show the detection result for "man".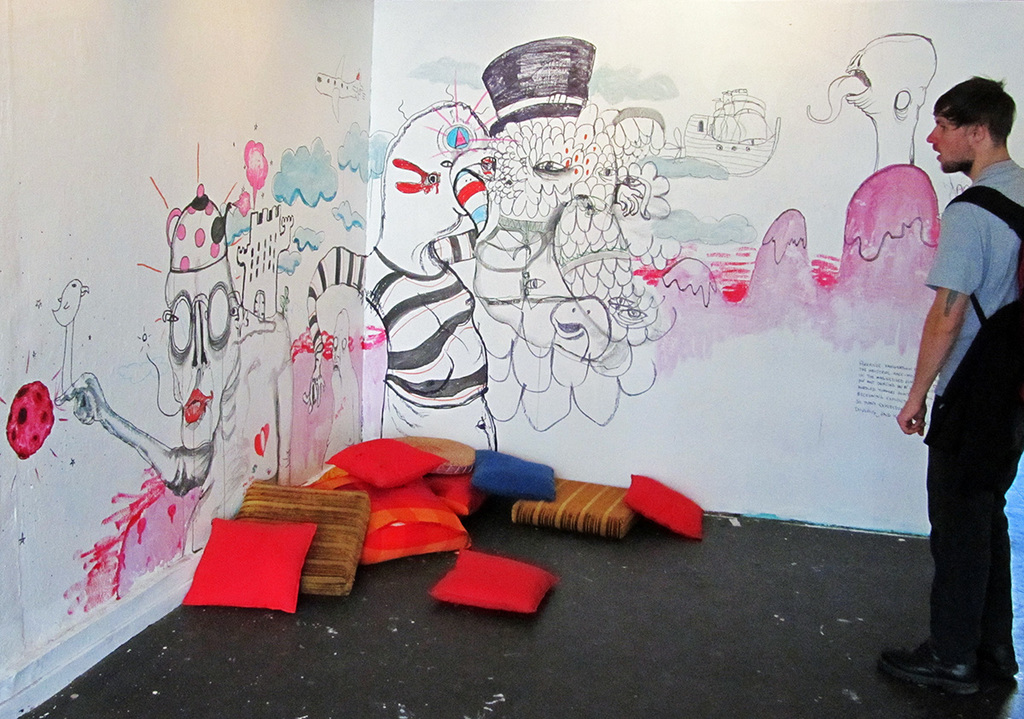
<box>873,125,1023,676</box>.
